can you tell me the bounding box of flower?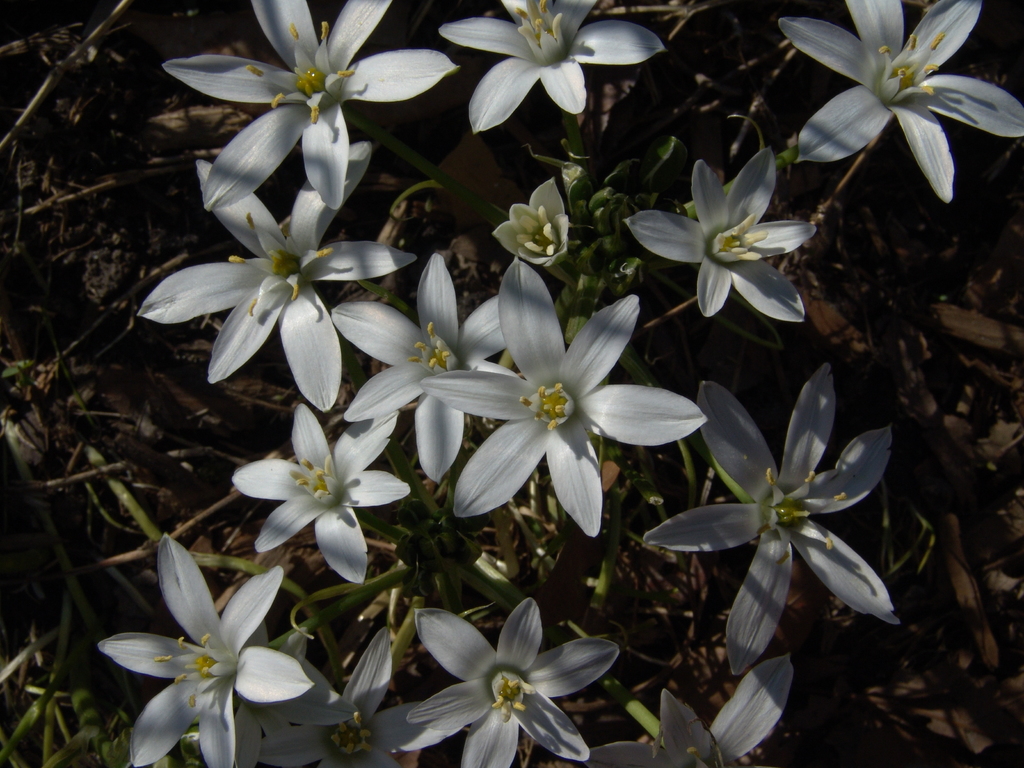
left=230, top=620, right=308, bottom=767.
